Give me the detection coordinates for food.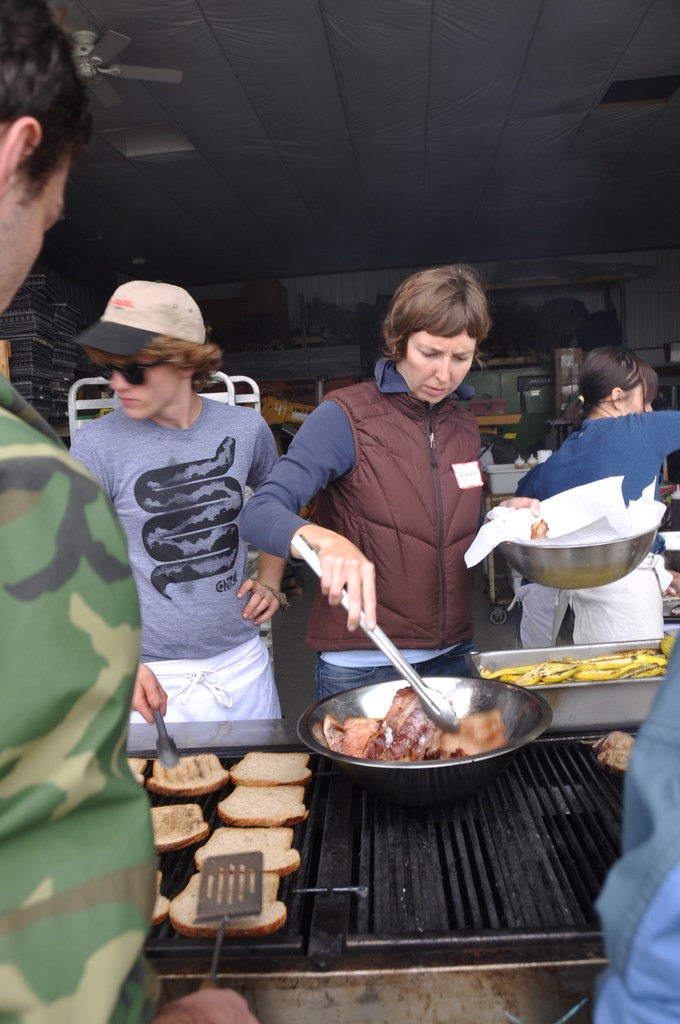
<box>150,872,168,931</box>.
